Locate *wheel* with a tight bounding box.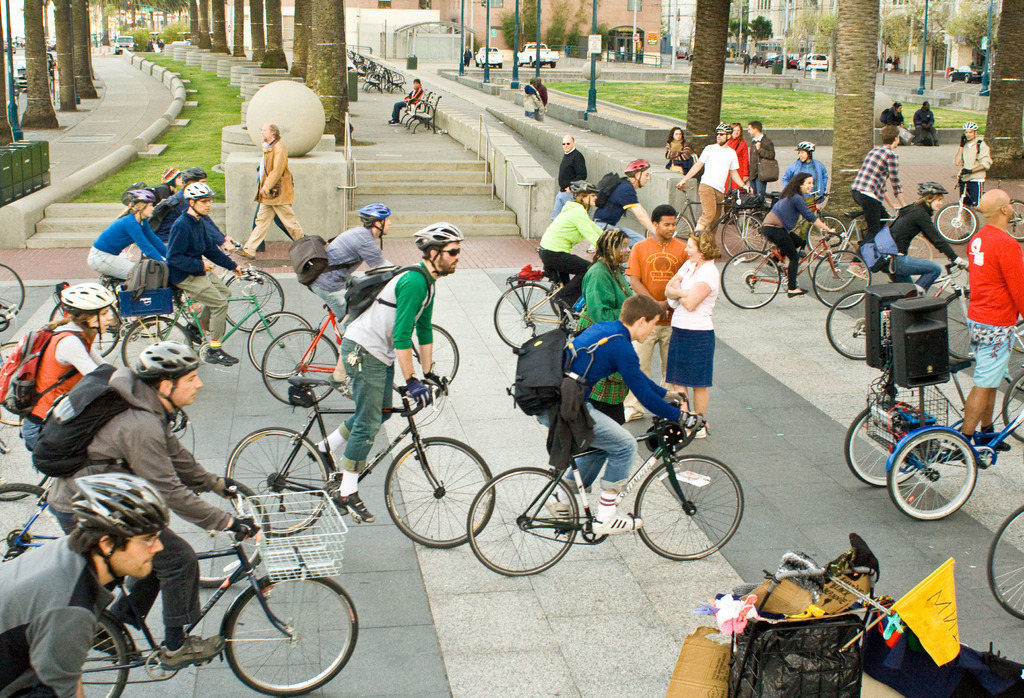
<region>843, 403, 933, 489</region>.
